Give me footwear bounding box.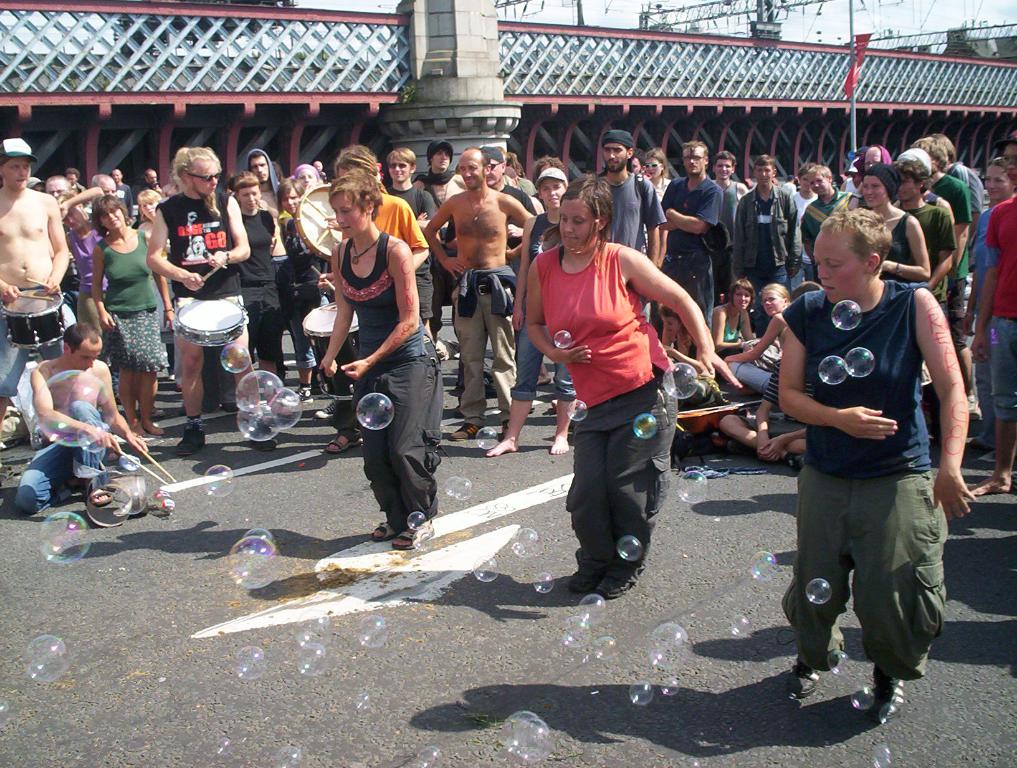
289,385,314,403.
